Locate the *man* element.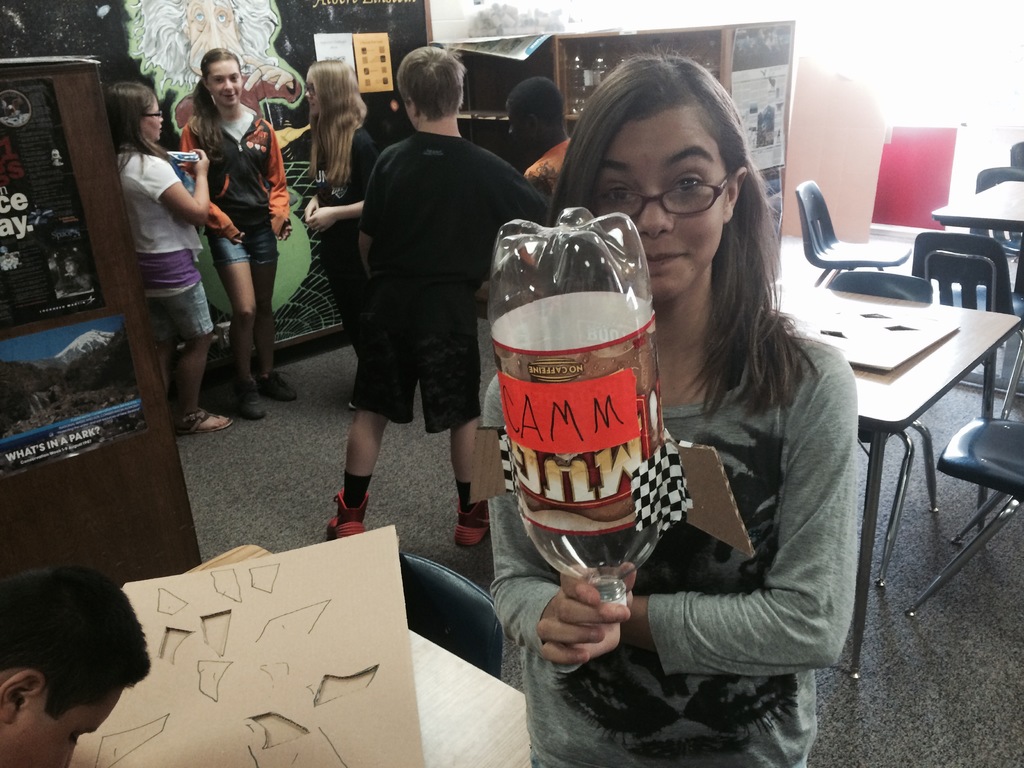
Element bbox: 0/568/193/764.
